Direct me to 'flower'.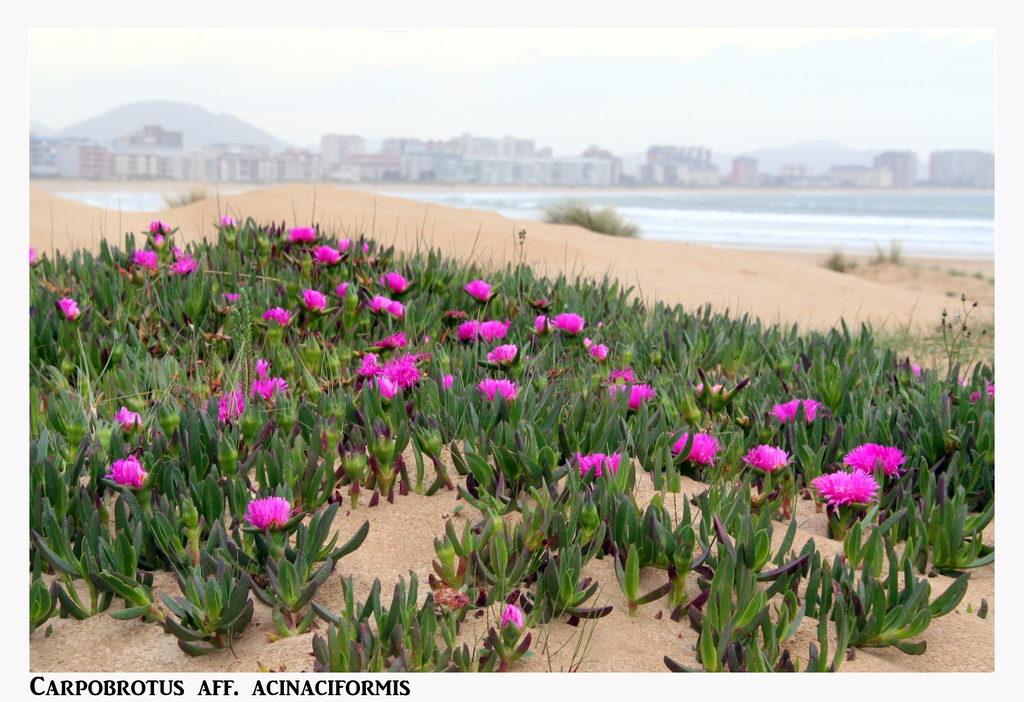
Direction: 465,278,492,305.
